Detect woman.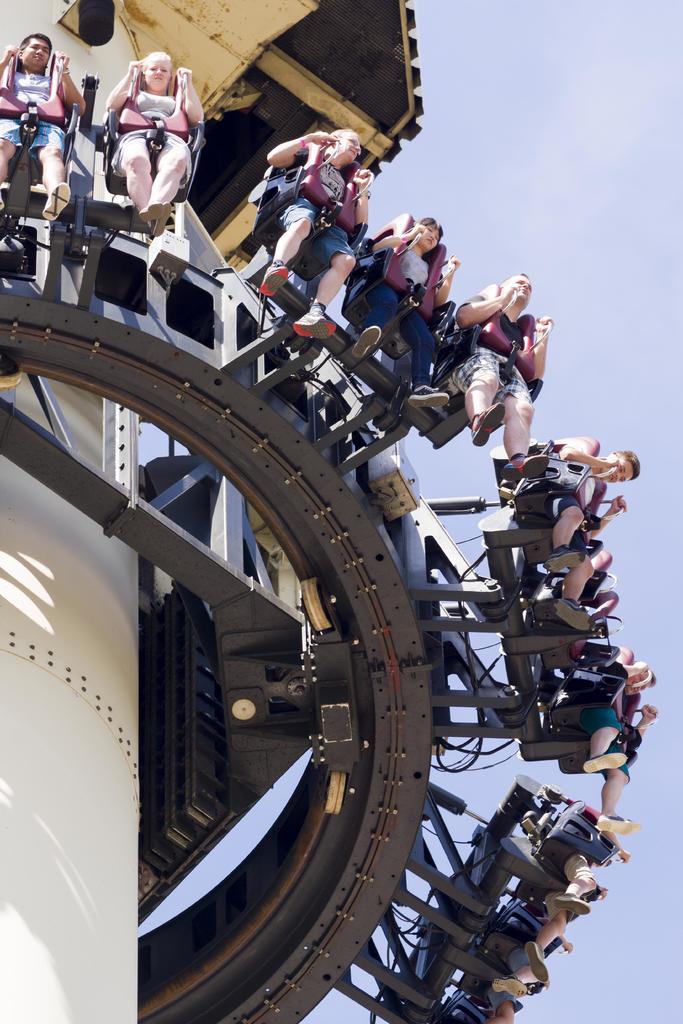
Detected at <bbox>111, 38, 183, 227</bbox>.
